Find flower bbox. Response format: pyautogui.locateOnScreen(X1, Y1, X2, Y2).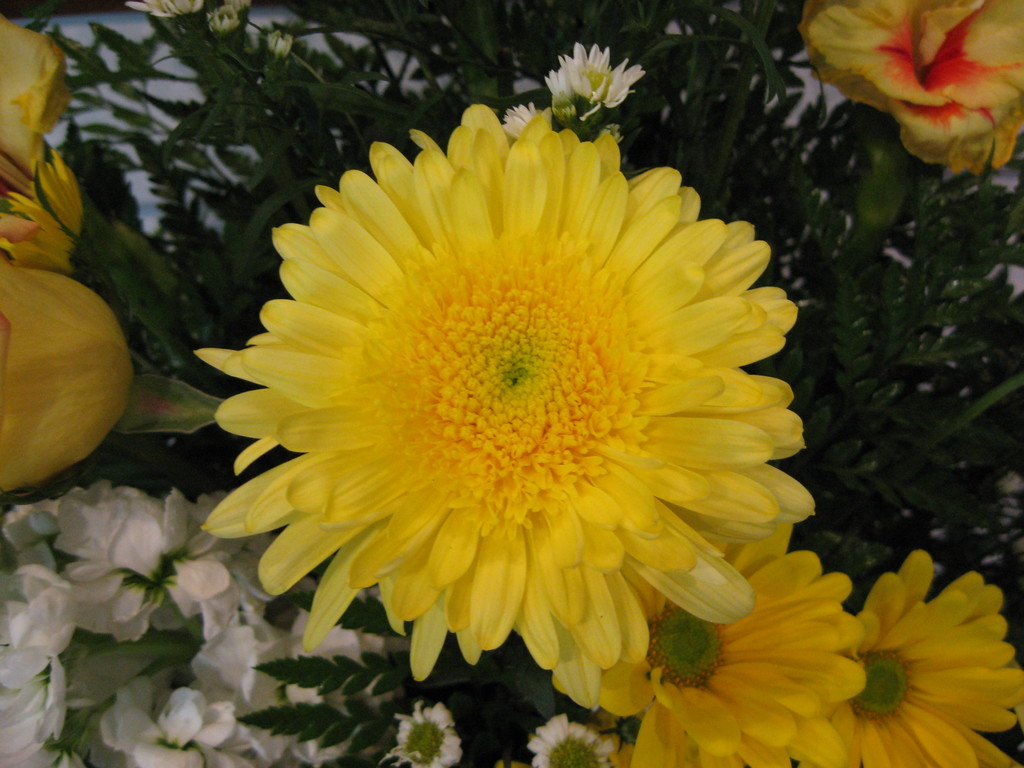
pyautogui.locateOnScreen(381, 702, 465, 767).
